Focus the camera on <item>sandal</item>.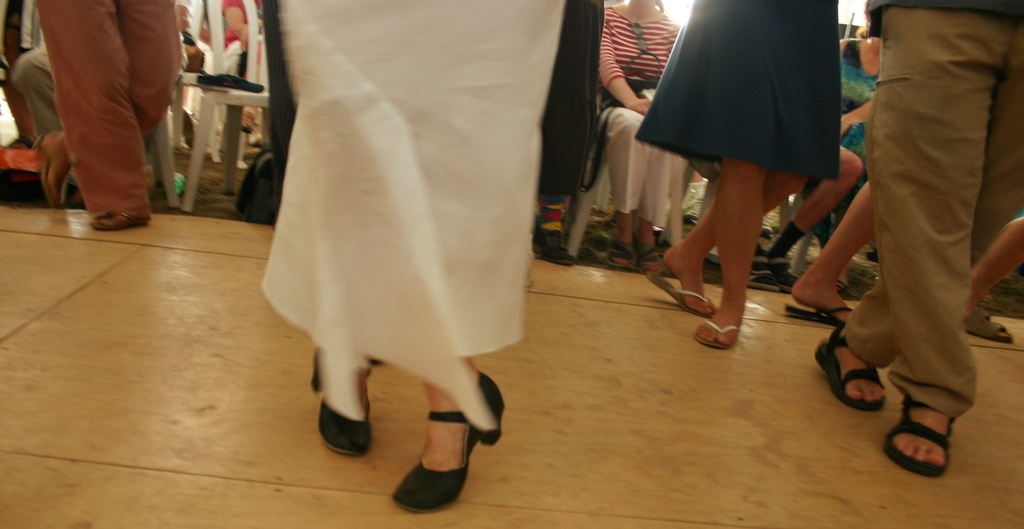
Focus region: rect(839, 277, 852, 295).
